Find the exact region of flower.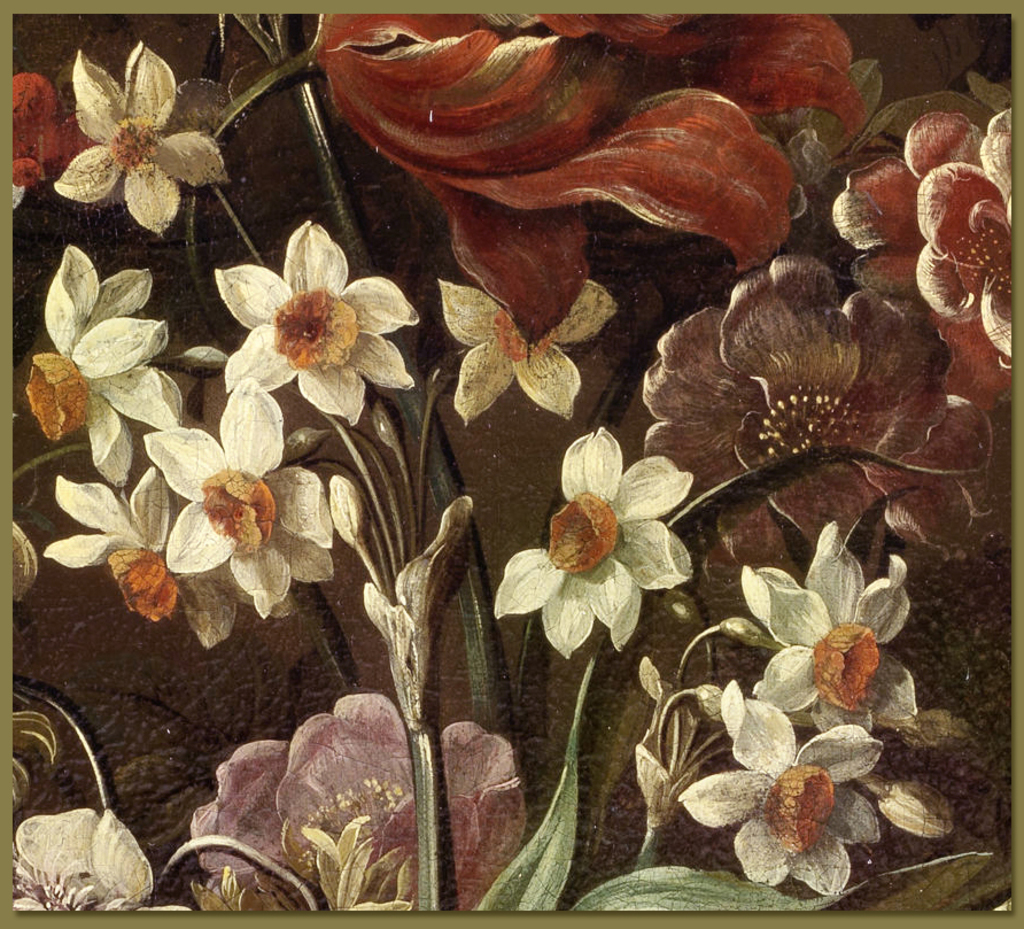
Exact region: 436:279:616:420.
